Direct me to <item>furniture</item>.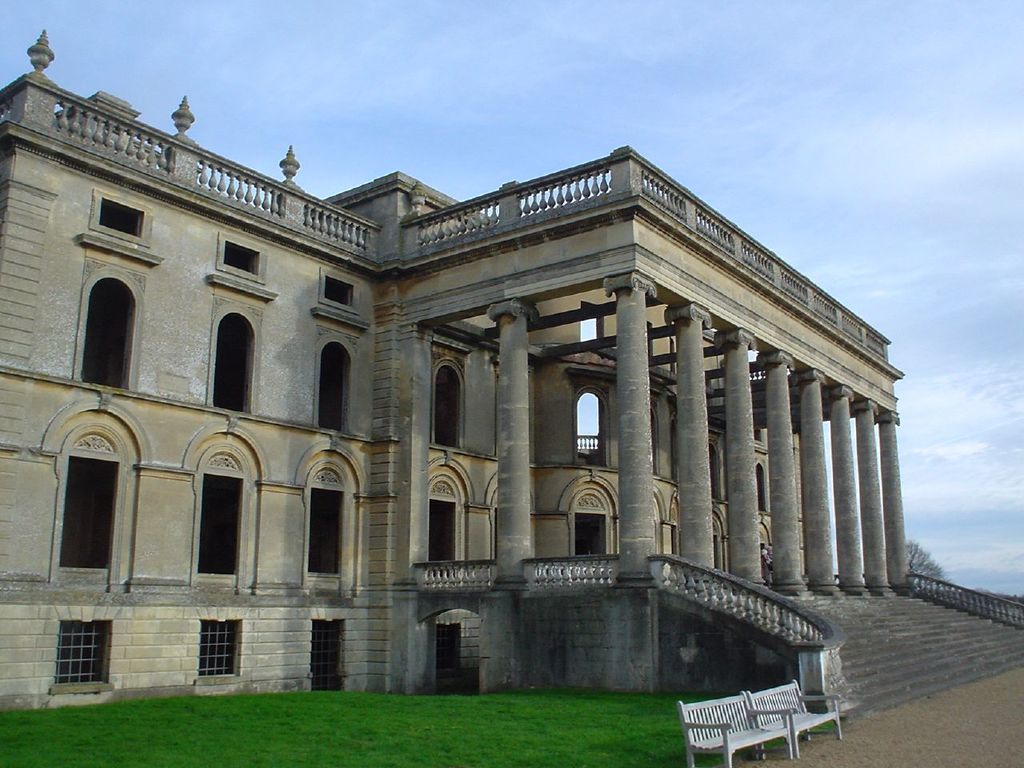
Direction: <bbox>746, 678, 842, 754</bbox>.
